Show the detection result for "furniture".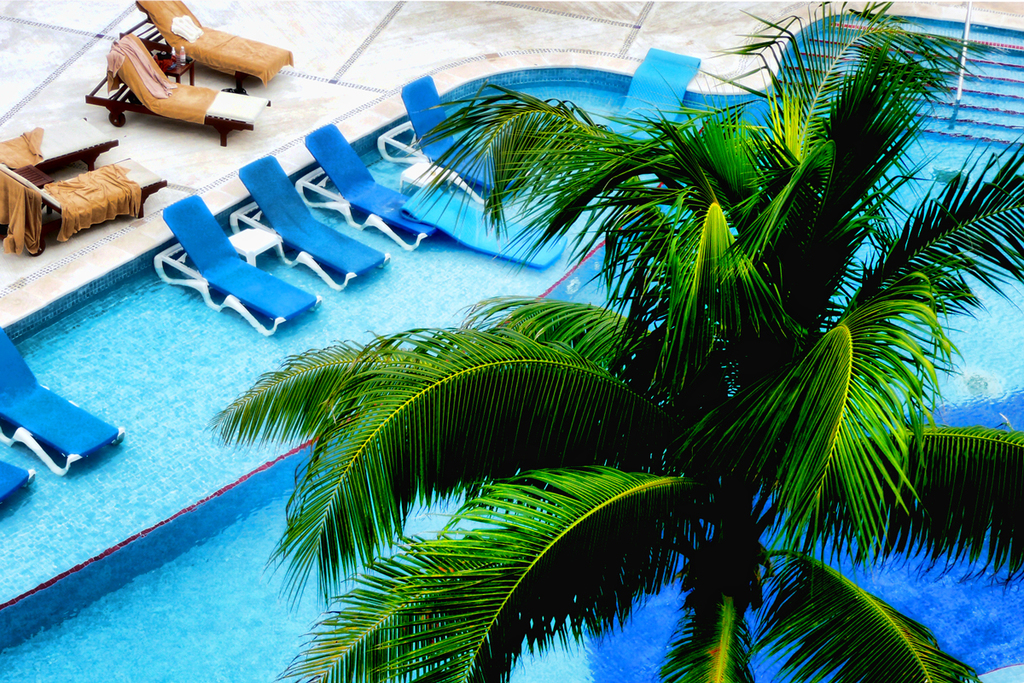
x1=154 y1=195 x2=325 y2=339.
